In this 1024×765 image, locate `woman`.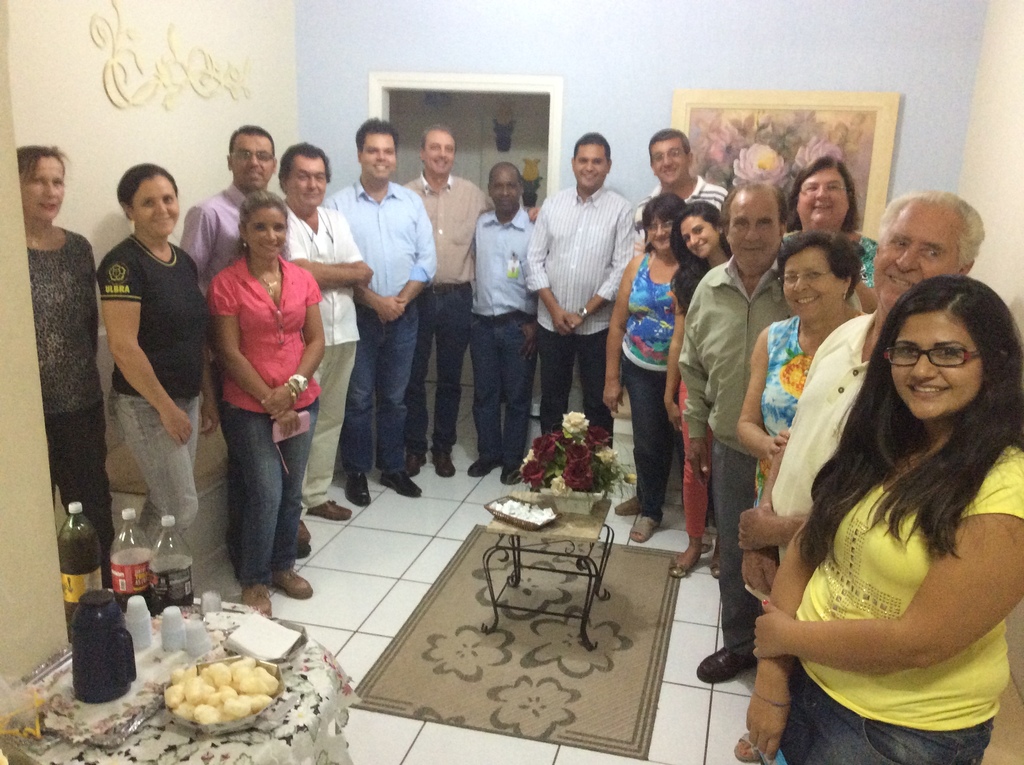
Bounding box: (x1=10, y1=143, x2=116, y2=586).
